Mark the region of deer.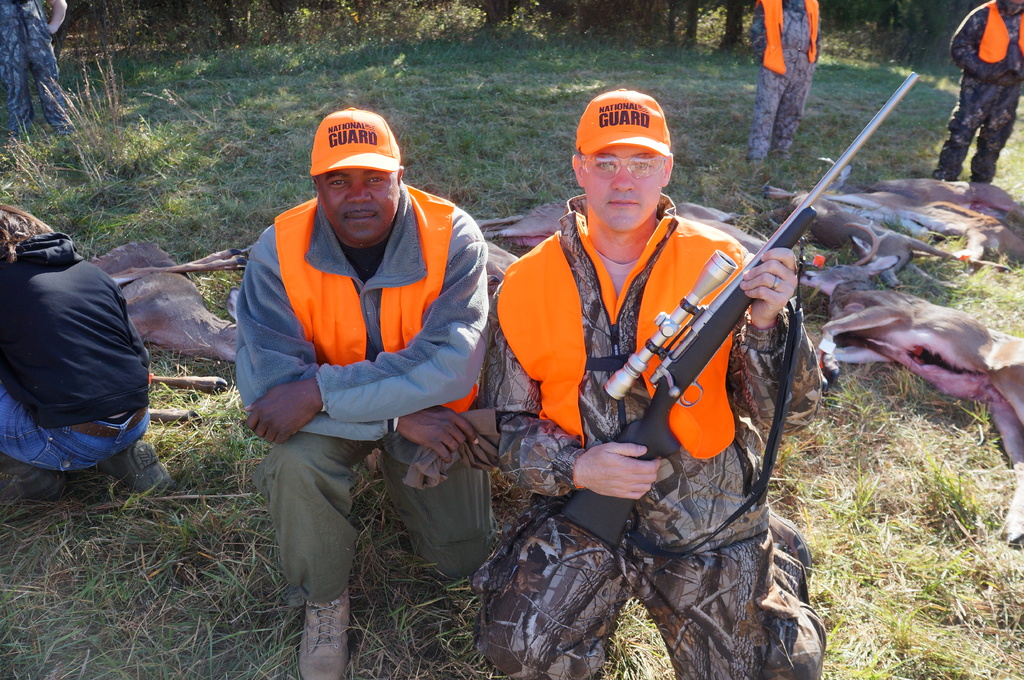
Region: pyautogui.locateOnScreen(106, 247, 241, 424).
